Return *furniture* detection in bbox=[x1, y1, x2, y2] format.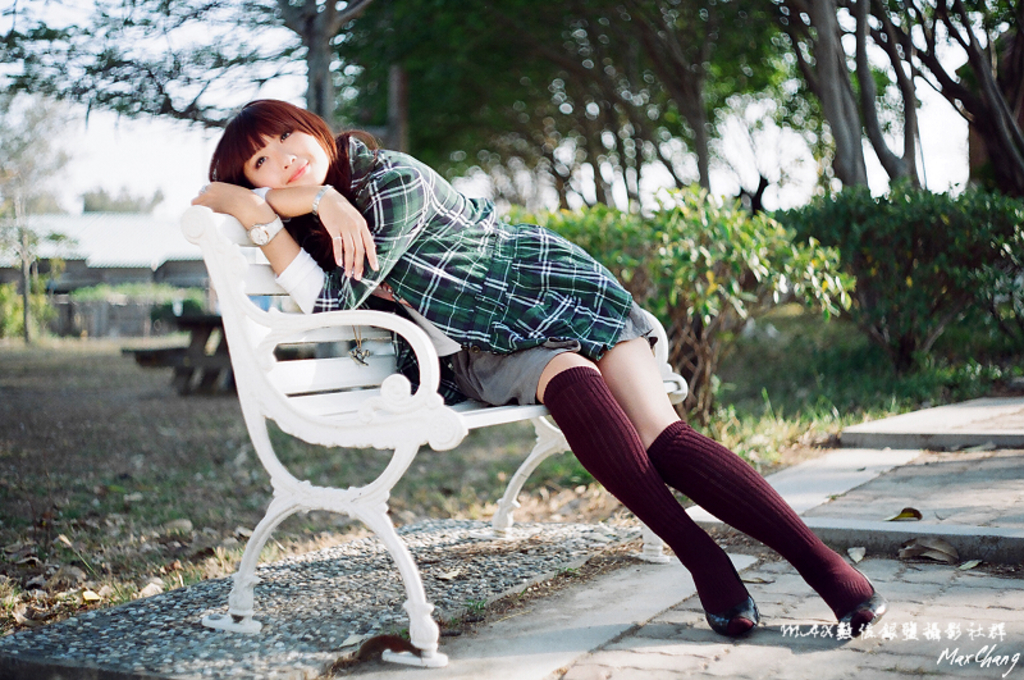
bbox=[120, 311, 237, 400].
